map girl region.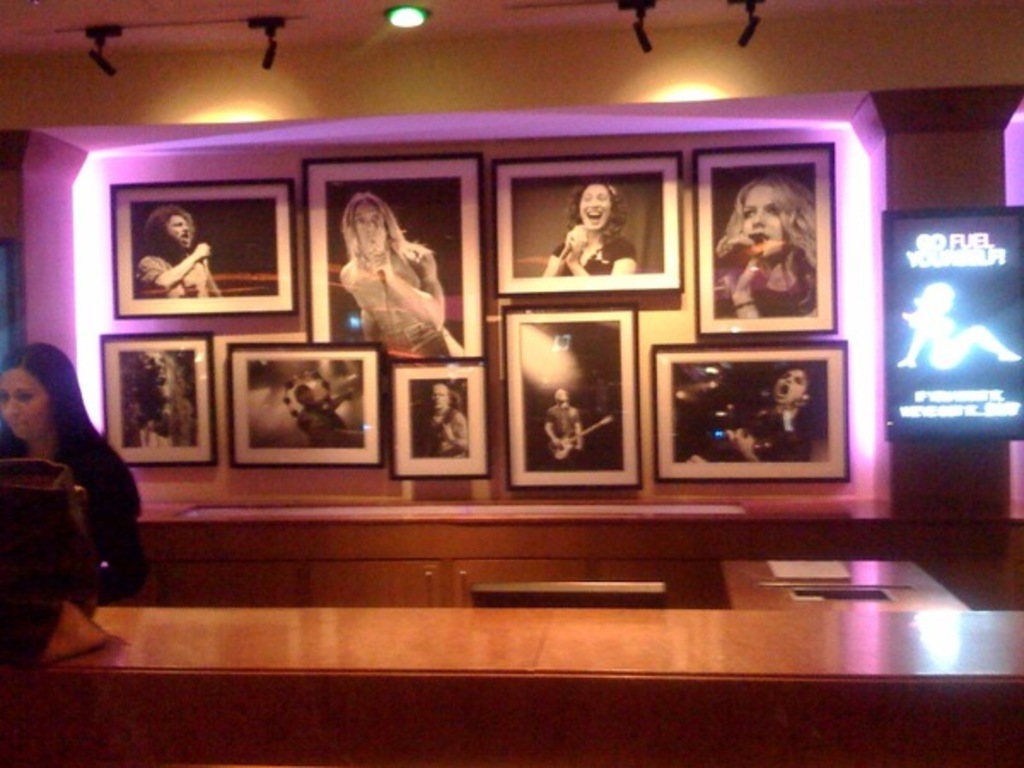
Mapped to bbox(720, 169, 817, 321).
